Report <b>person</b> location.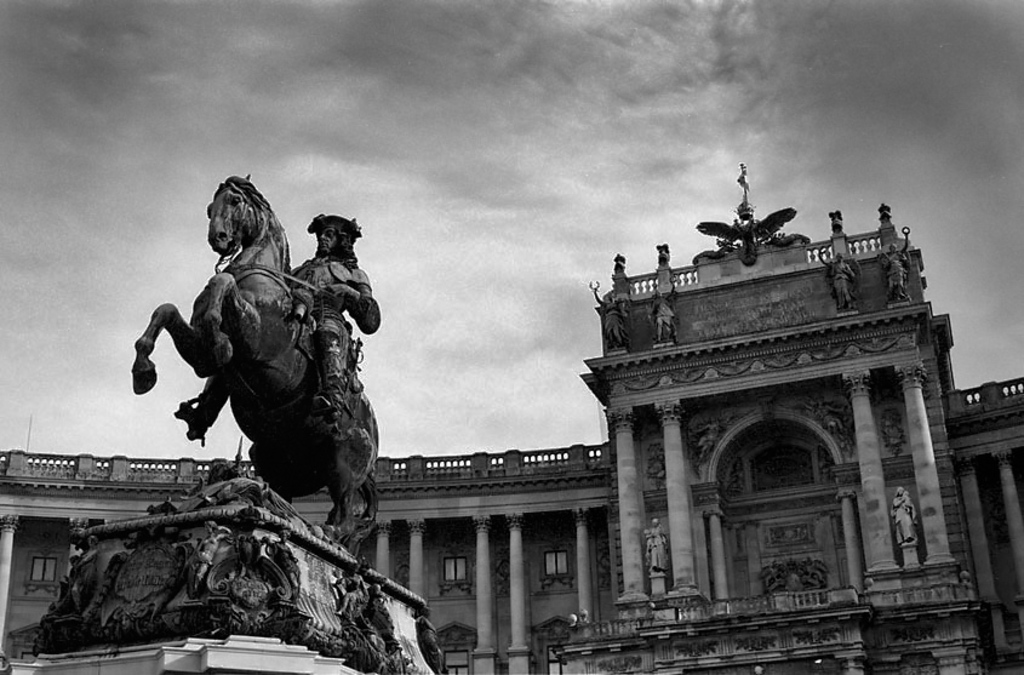
Report: pyautogui.locateOnScreen(813, 246, 858, 315).
